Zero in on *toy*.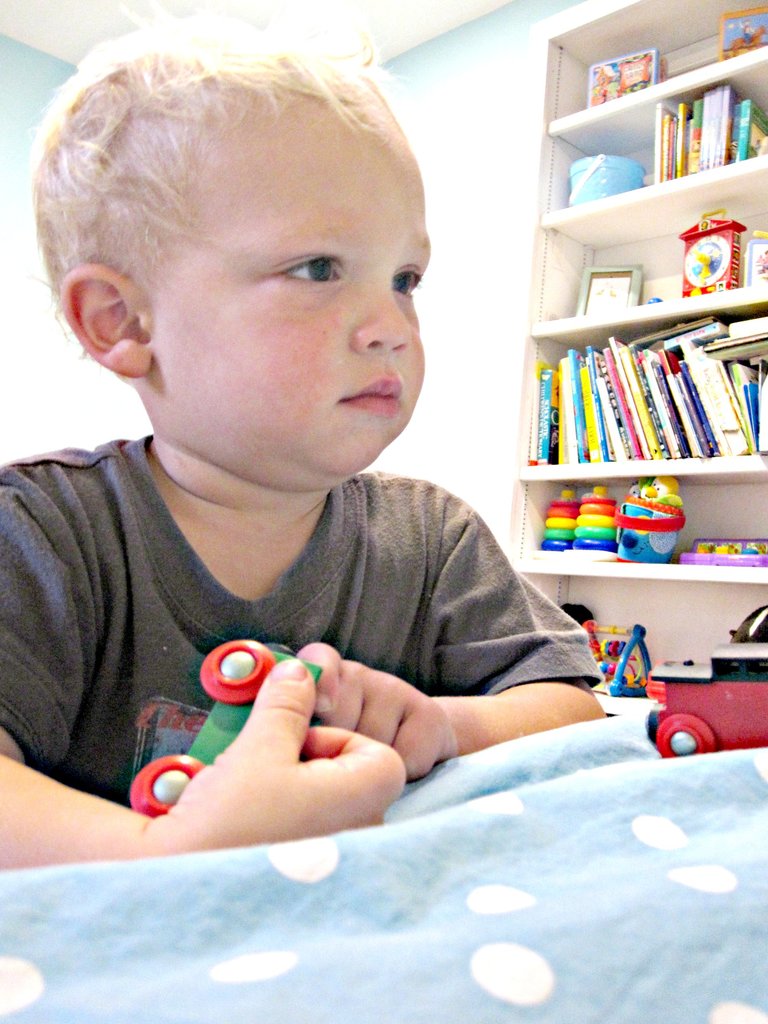
Zeroed in: select_region(120, 634, 333, 815).
